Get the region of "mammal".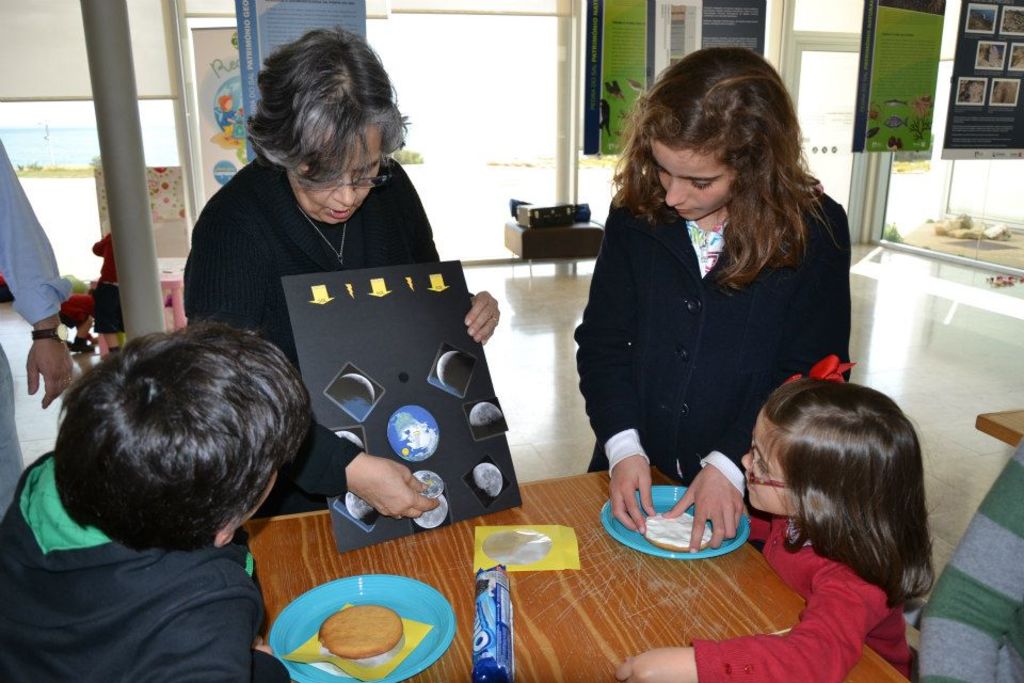
<box>558,70,867,539</box>.
